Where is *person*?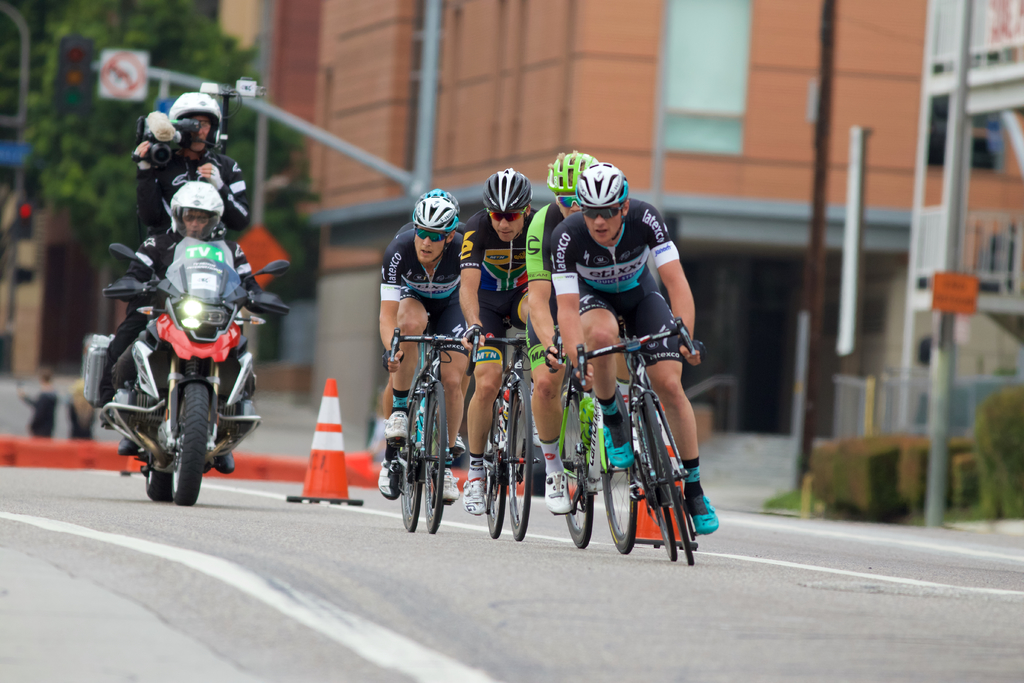
(110,181,271,474).
